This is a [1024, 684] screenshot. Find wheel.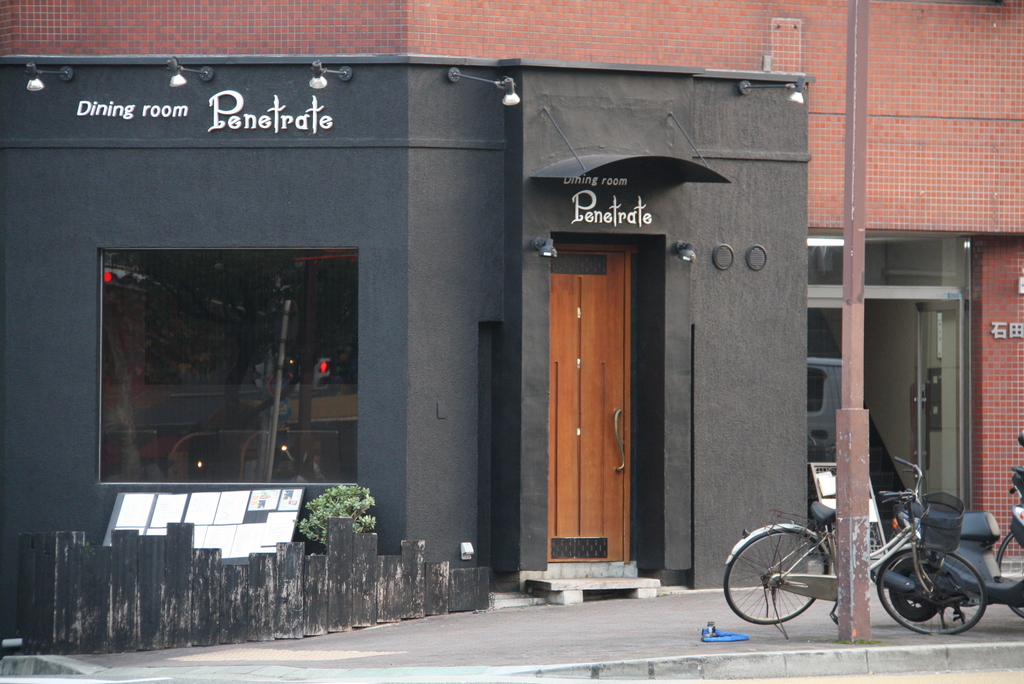
Bounding box: 1014/596/1023/619.
